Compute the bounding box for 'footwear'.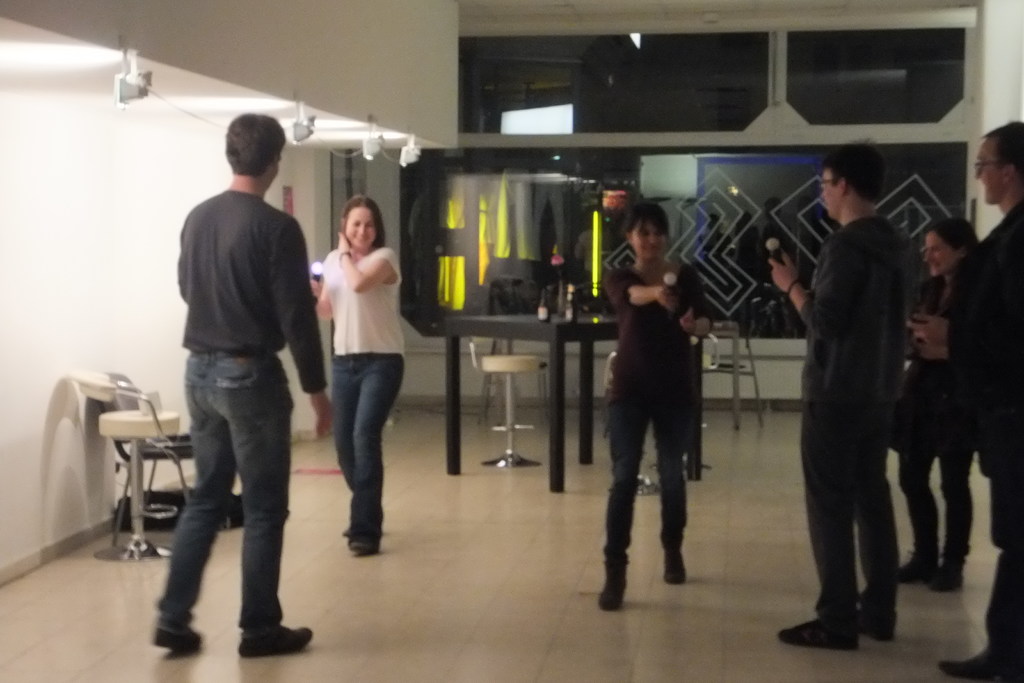
bbox(346, 536, 388, 555).
